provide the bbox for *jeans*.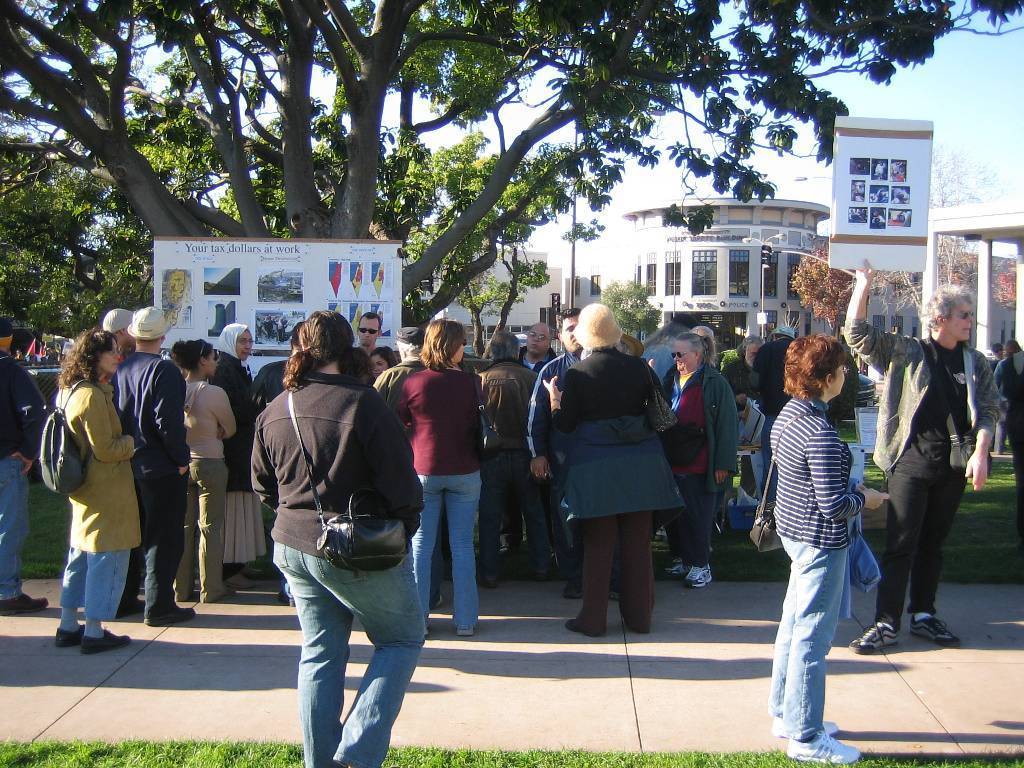
171 463 230 601.
